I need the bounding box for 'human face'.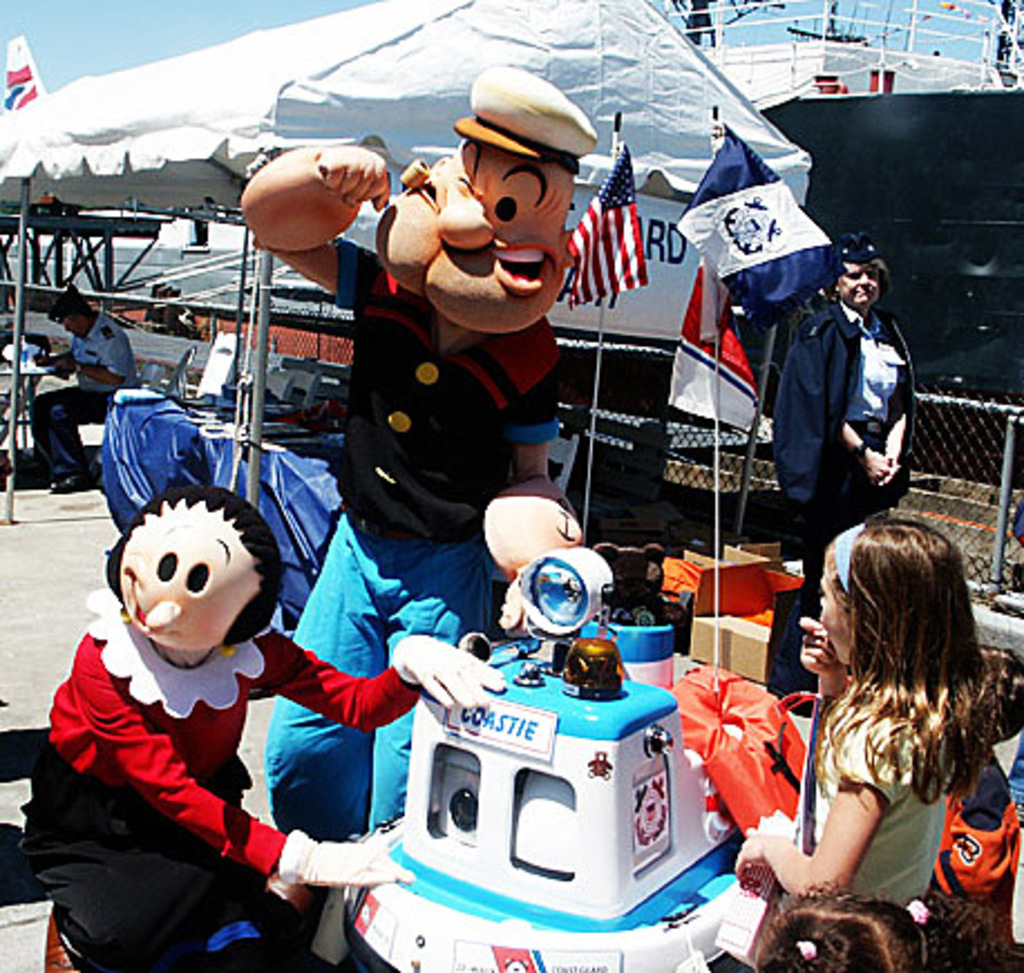
Here it is: pyautogui.locateOnScreen(816, 573, 850, 667).
